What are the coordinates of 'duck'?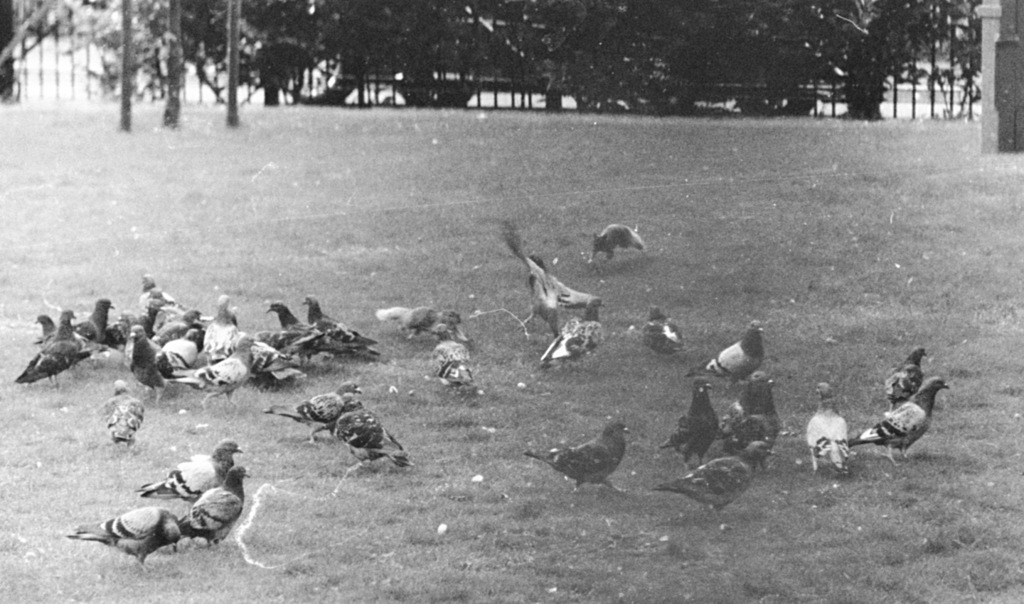
{"x1": 800, "y1": 375, "x2": 859, "y2": 486}.
